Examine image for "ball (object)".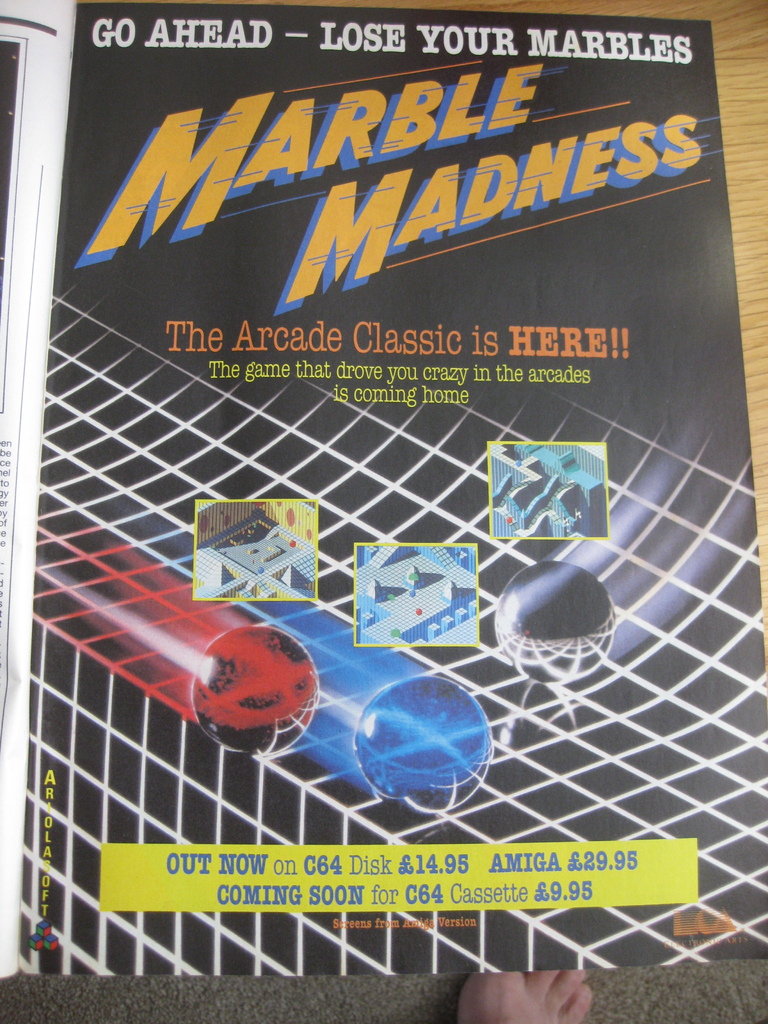
Examination result: bbox=(190, 622, 323, 753).
